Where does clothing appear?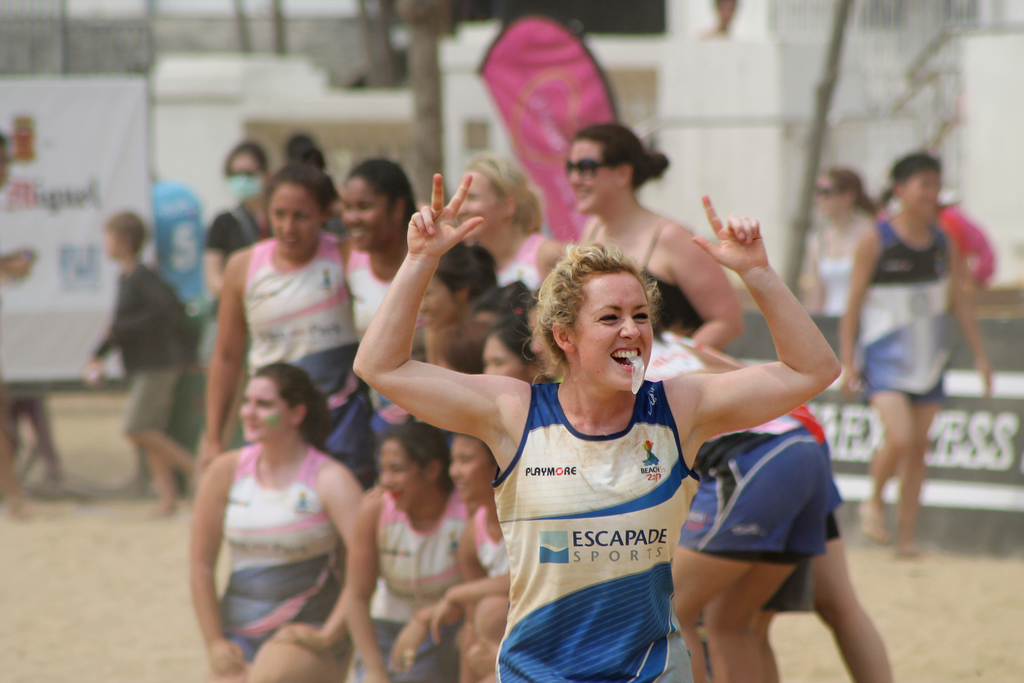
Appears at Rect(485, 228, 547, 303).
